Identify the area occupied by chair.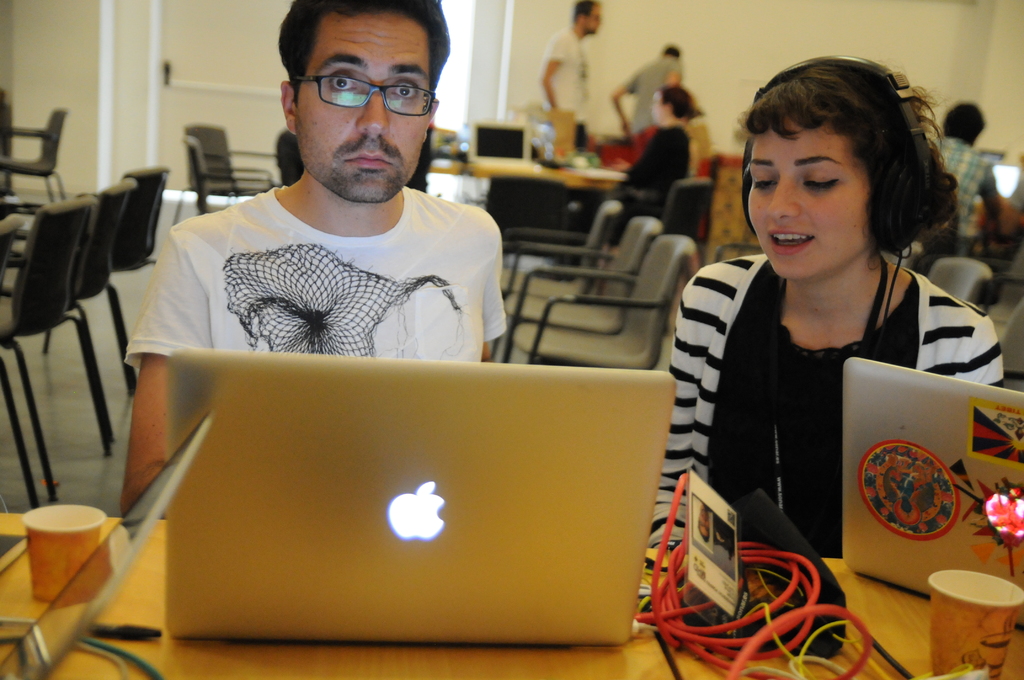
Area: 926/254/1004/316.
